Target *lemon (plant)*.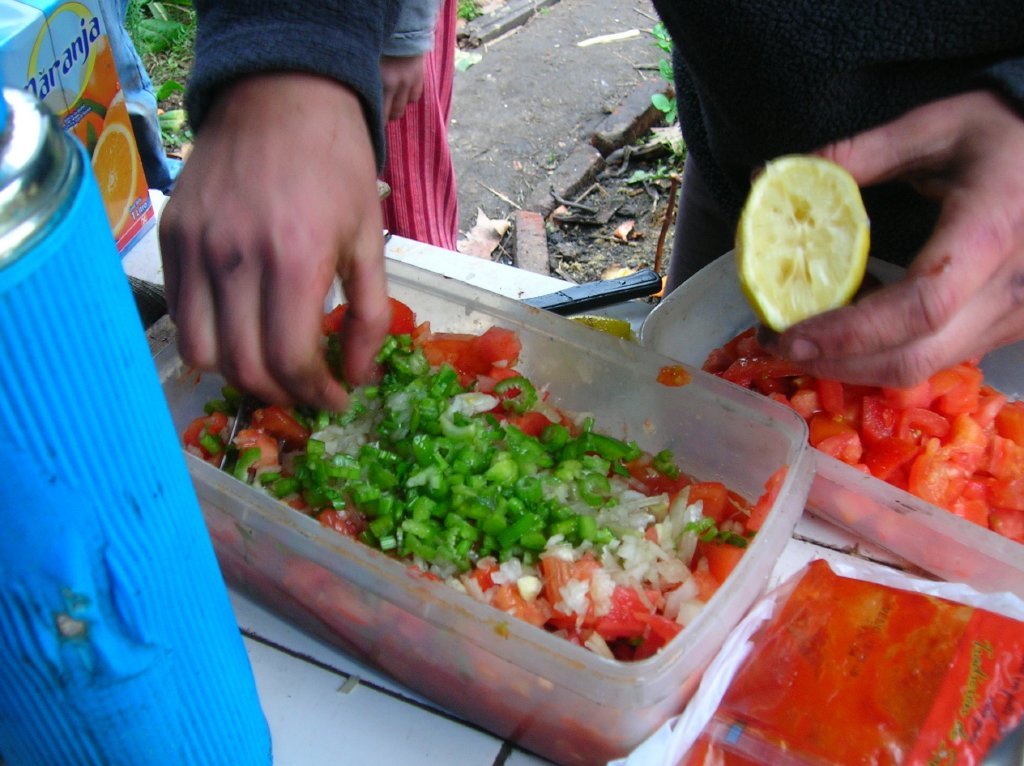
Target region: x1=743, y1=165, x2=895, y2=331.
